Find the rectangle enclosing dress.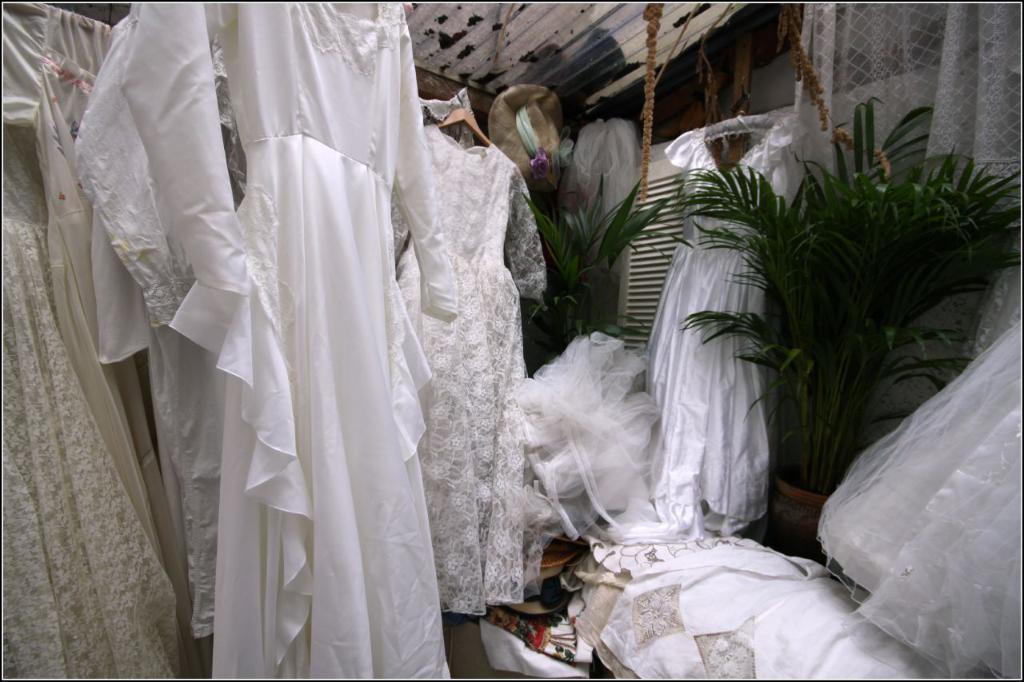
select_region(0, 2, 188, 680).
